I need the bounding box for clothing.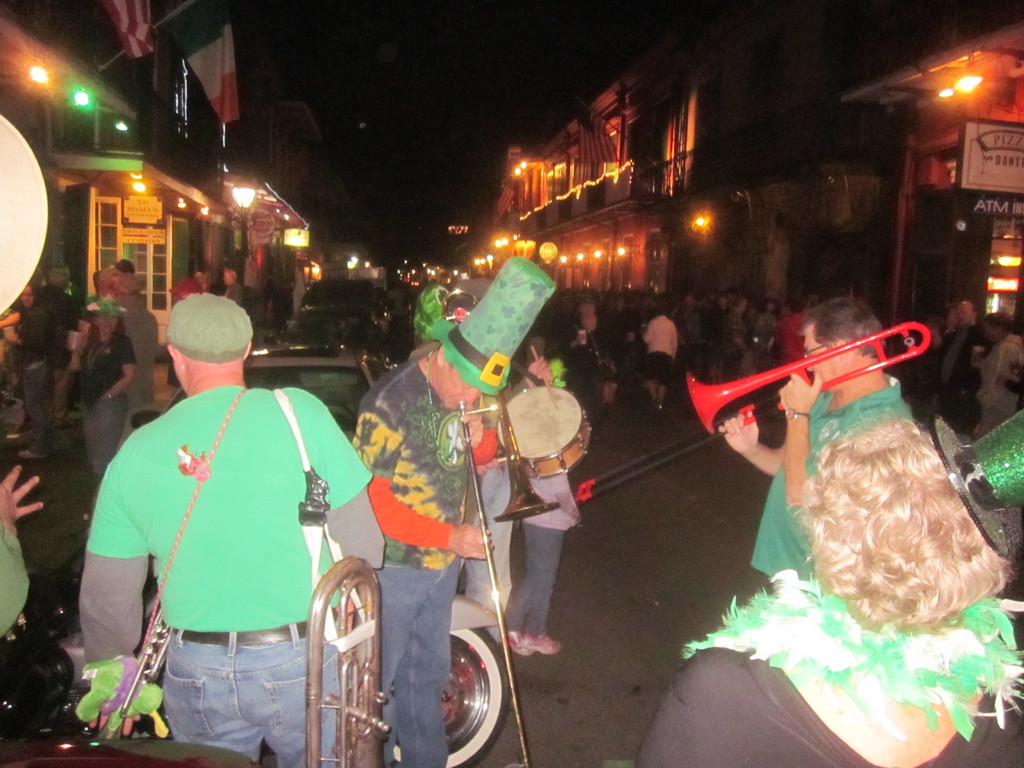
Here it is: detection(98, 349, 341, 735).
